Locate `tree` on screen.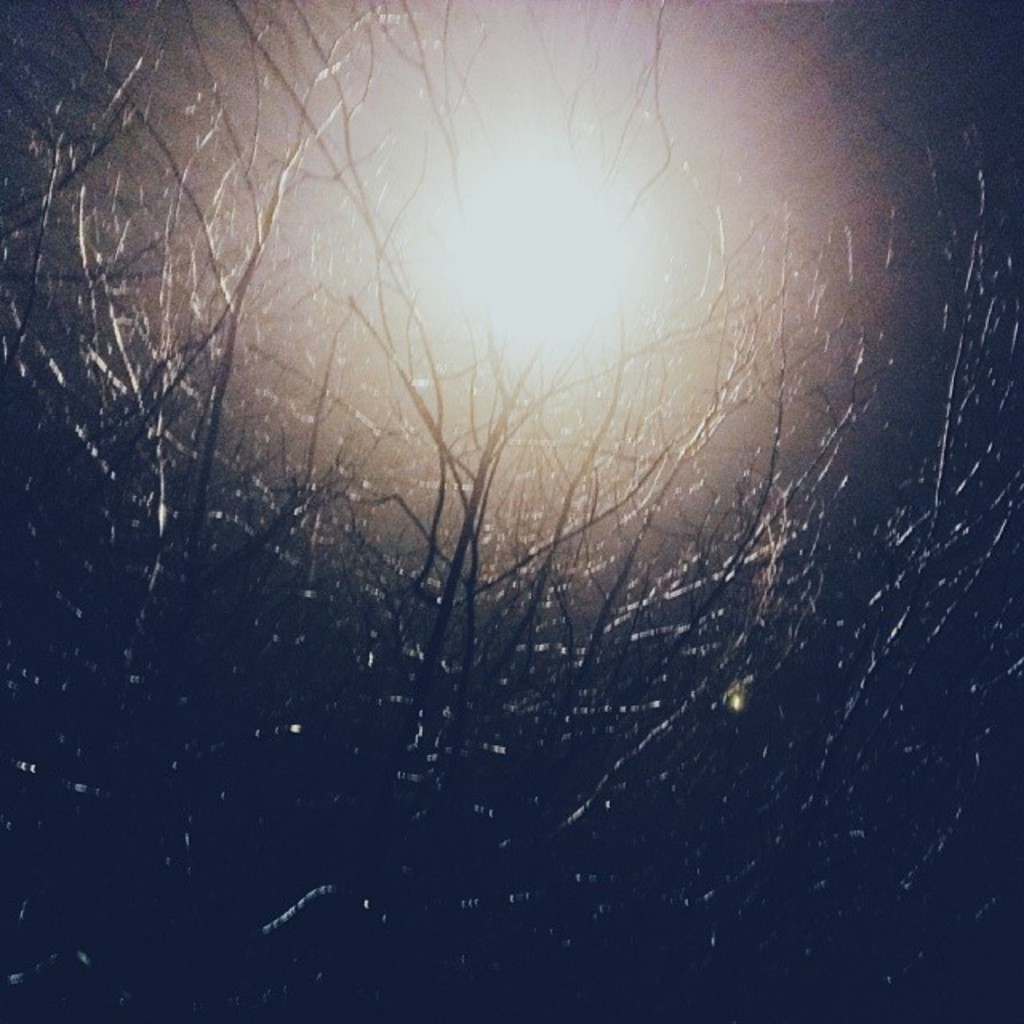
On screen at detection(0, 0, 1023, 896).
